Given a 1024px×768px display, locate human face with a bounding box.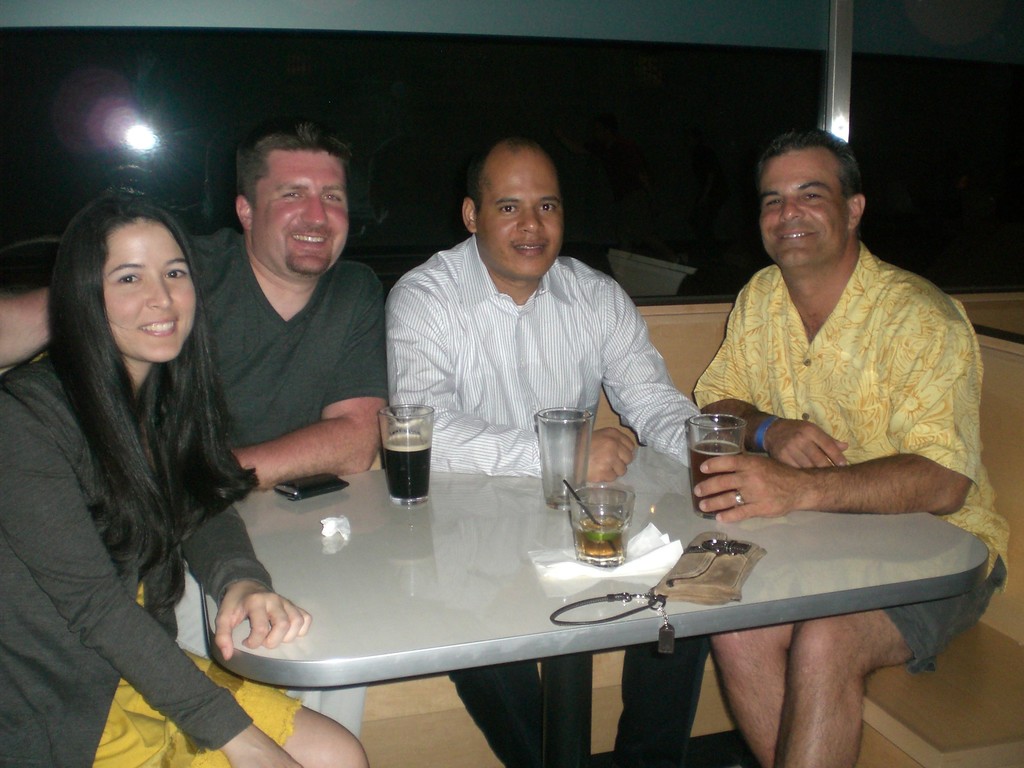
Located: [251, 141, 348, 274].
